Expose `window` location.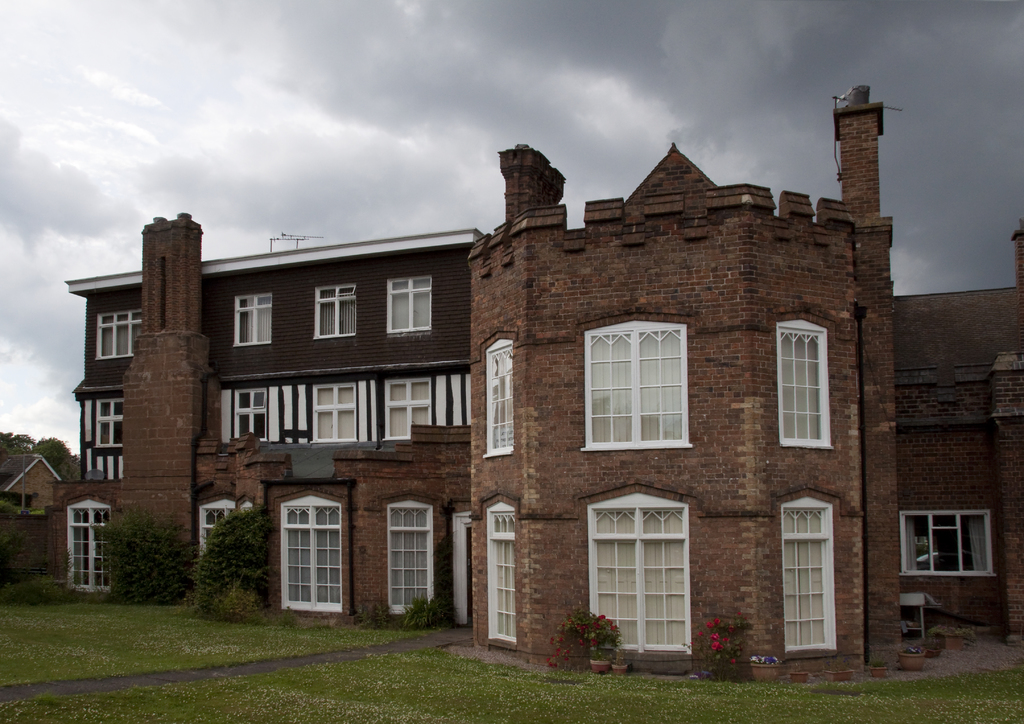
Exposed at select_region(94, 307, 145, 358).
